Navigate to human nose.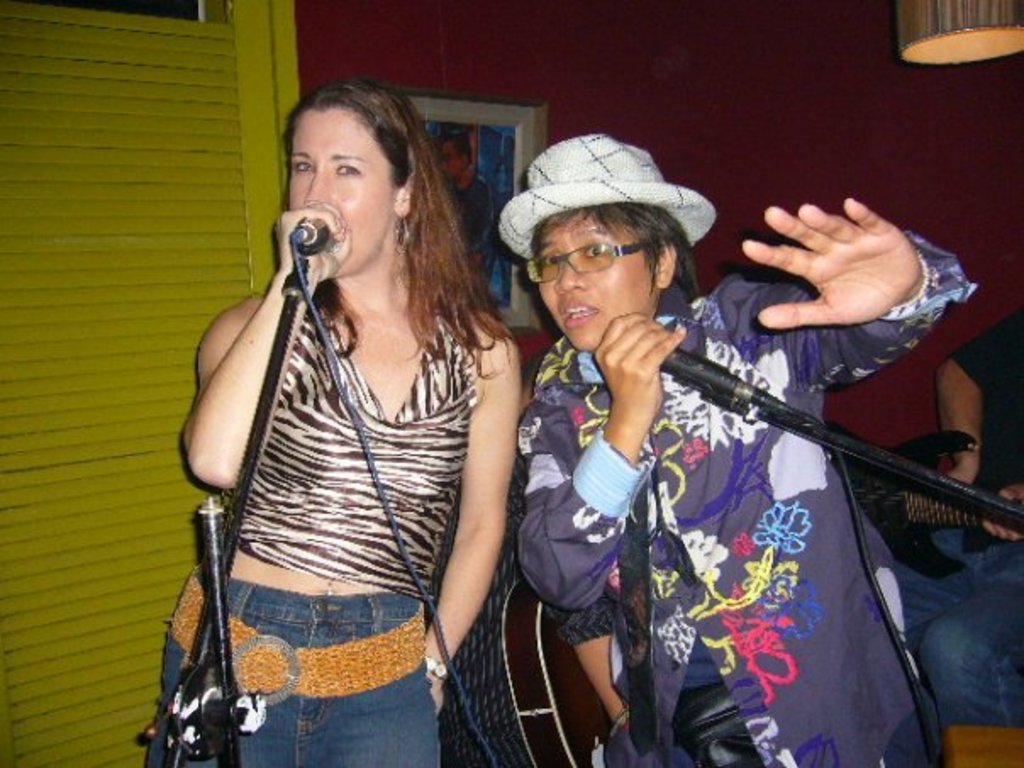
Navigation target: Rect(439, 158, 446, 171).
